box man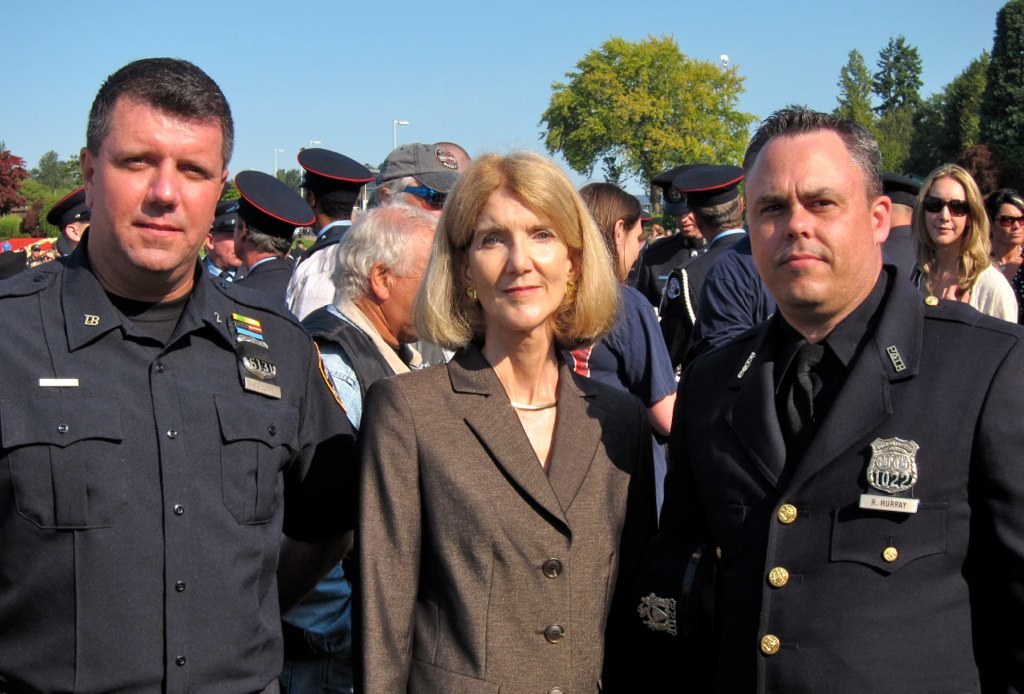
crop(46, 185, 92, 256)
